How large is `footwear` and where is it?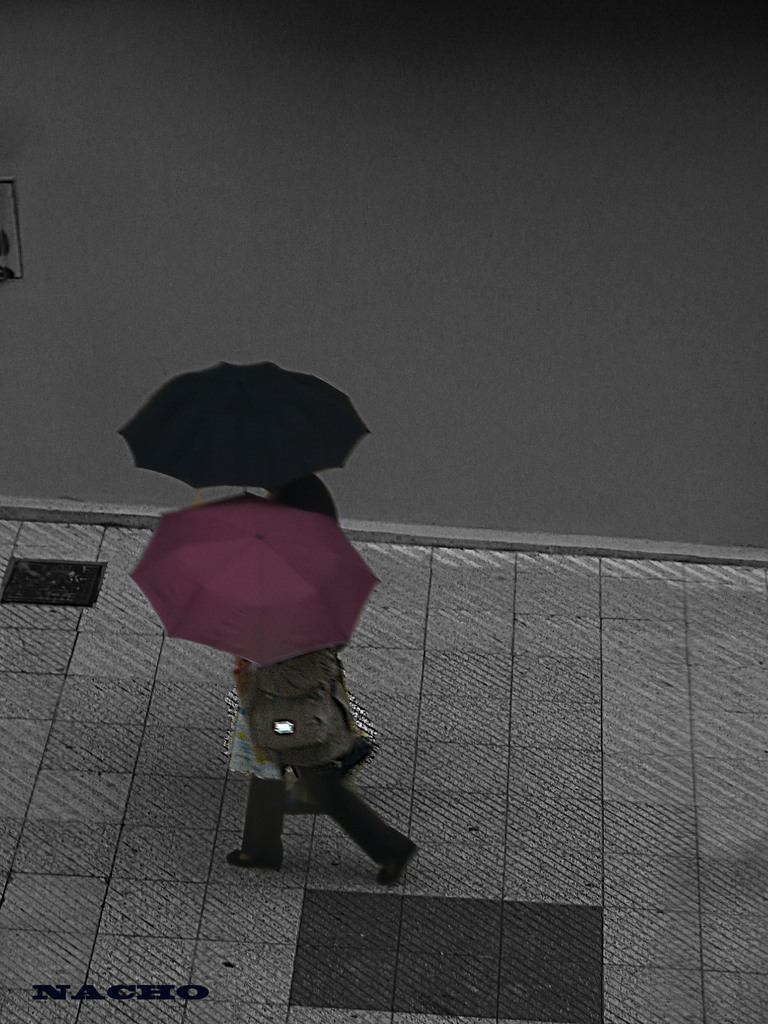
Bounding box: (x1=378, y1=840, x2=417, y2=886).
